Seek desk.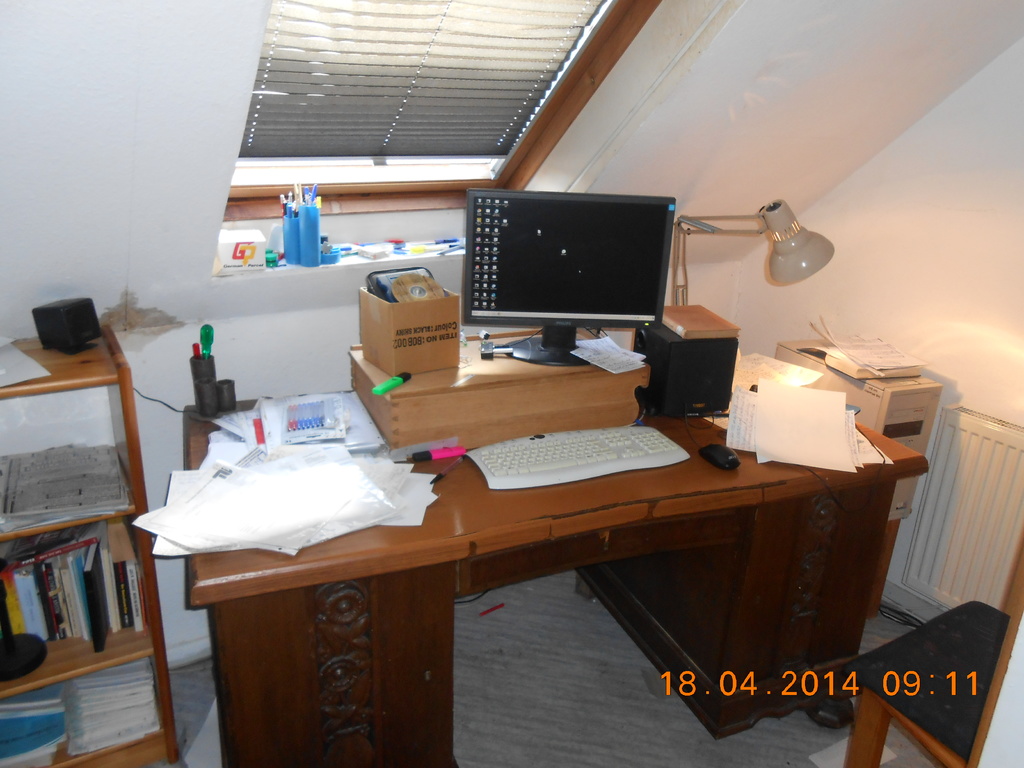
{"left": 183, "top": 390, "right": 930, "bottom": 767}.
